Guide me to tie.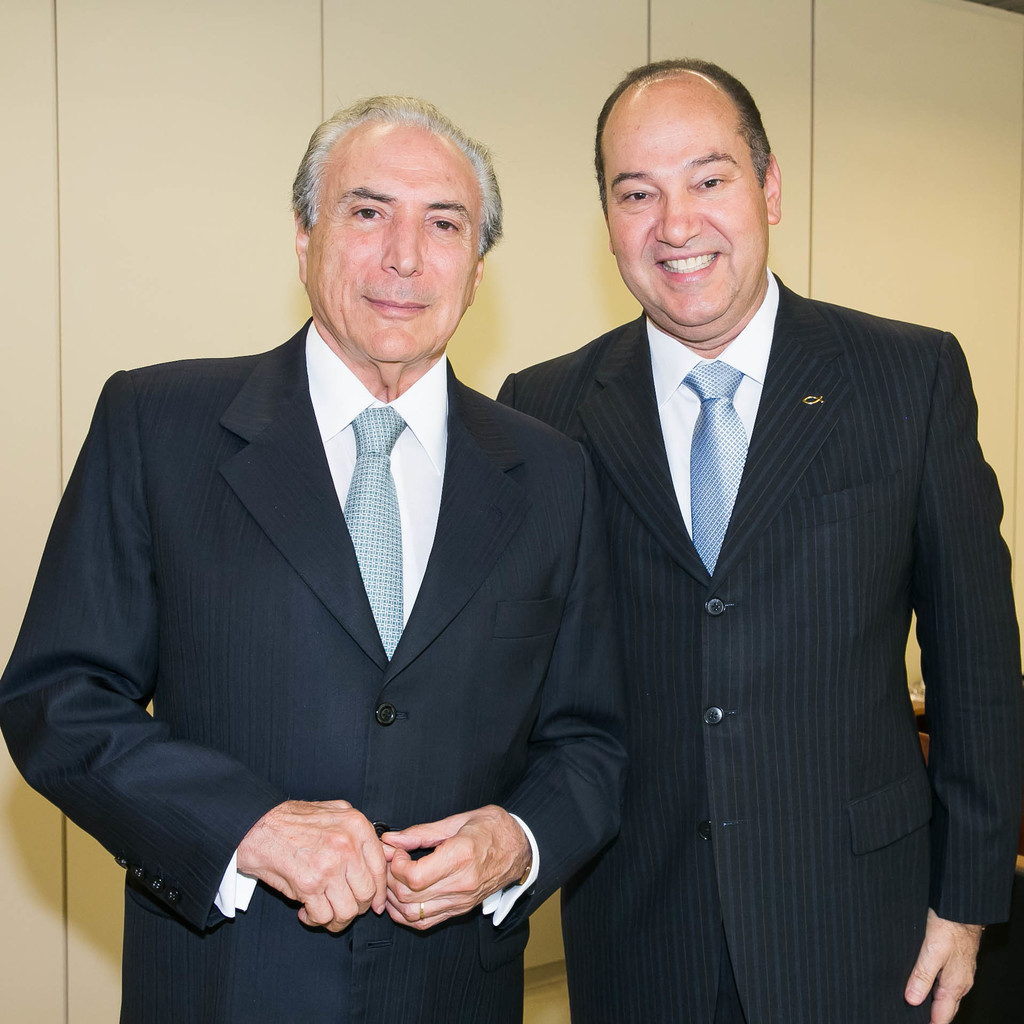
Guidance: <bbox>342, 400, 412, 664</bbox>.
